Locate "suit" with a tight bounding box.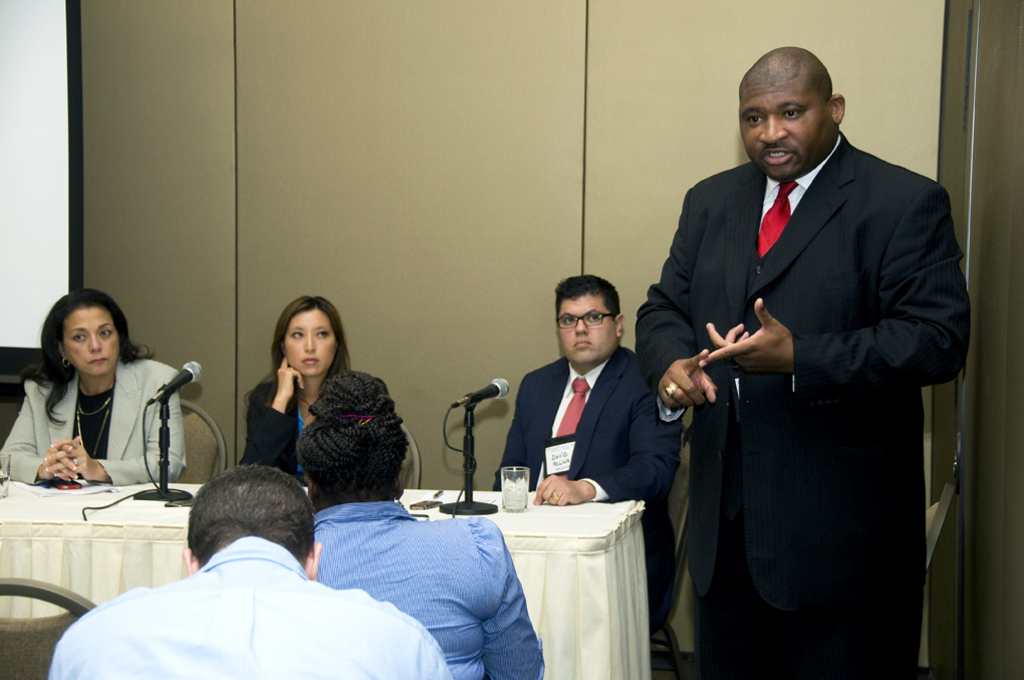
<region>493, 357, 689, 638</region>.
